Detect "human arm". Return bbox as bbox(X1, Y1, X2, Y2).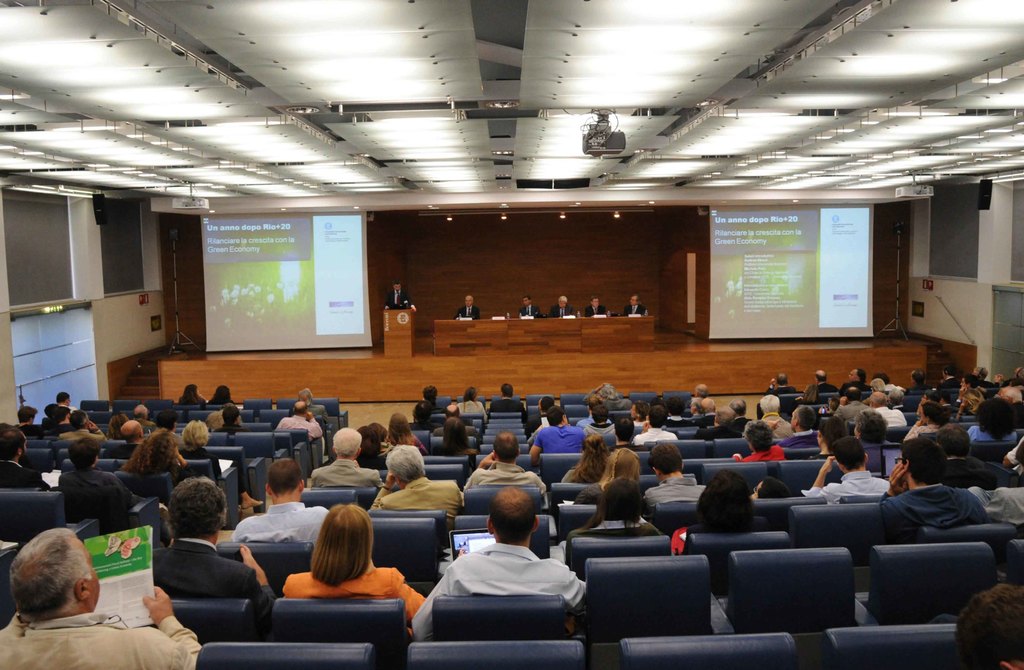
bbox(406, 565, 460, 642).
